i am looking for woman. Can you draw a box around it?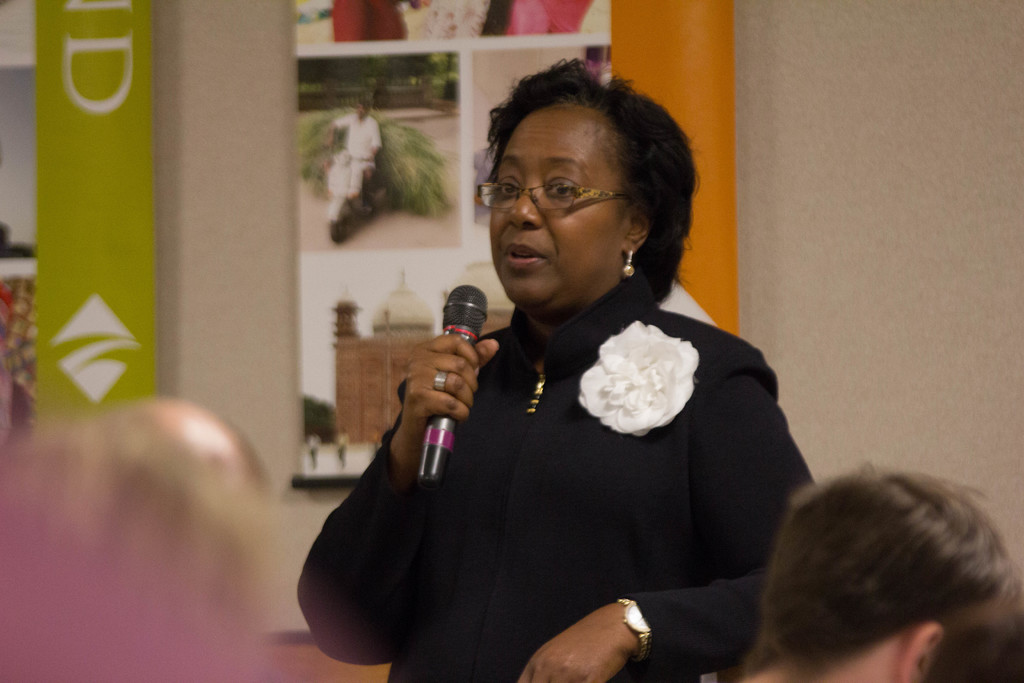
Sure, the bounding box is [343,96,810,679].
